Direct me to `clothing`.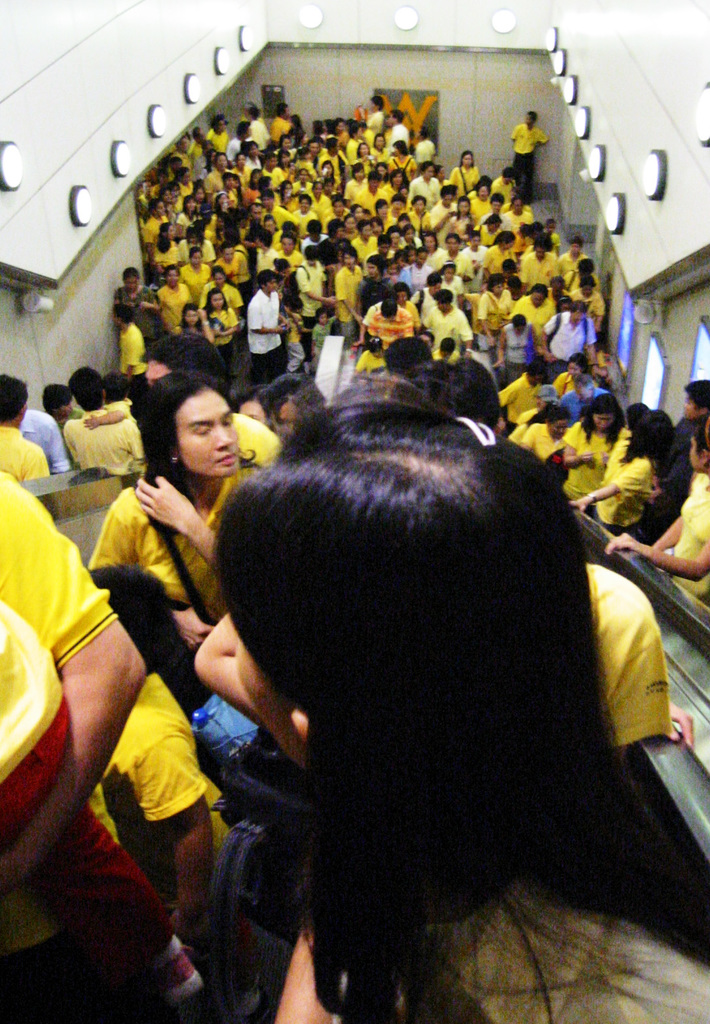
Direction: locate(0, 450, 127, 1023).
